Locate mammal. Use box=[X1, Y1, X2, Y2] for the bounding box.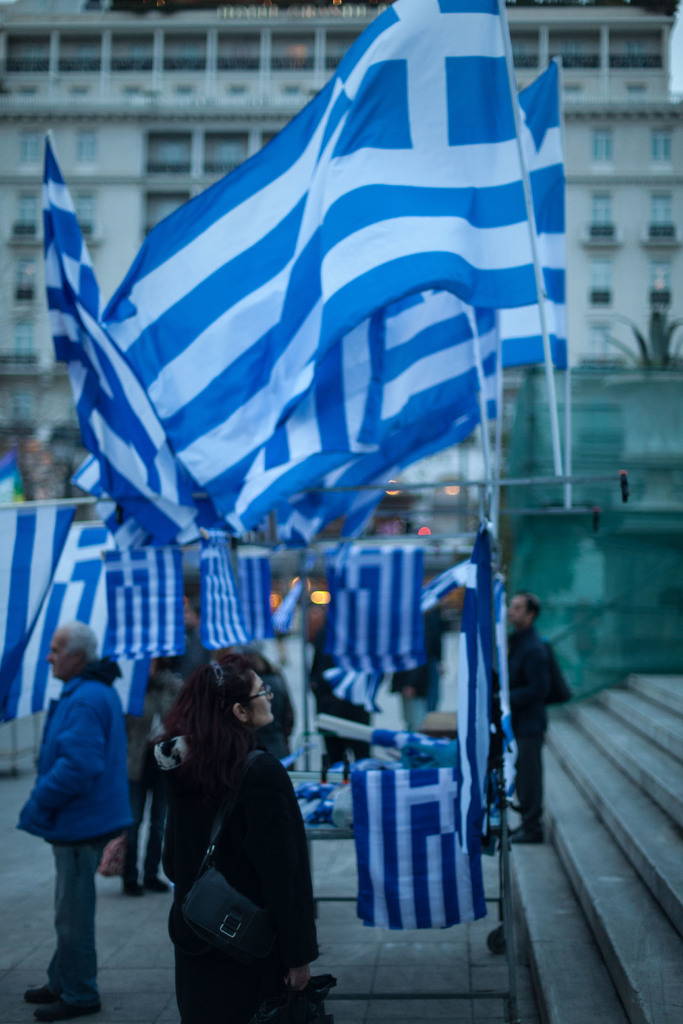
box=[17, 622, 145, 986].
